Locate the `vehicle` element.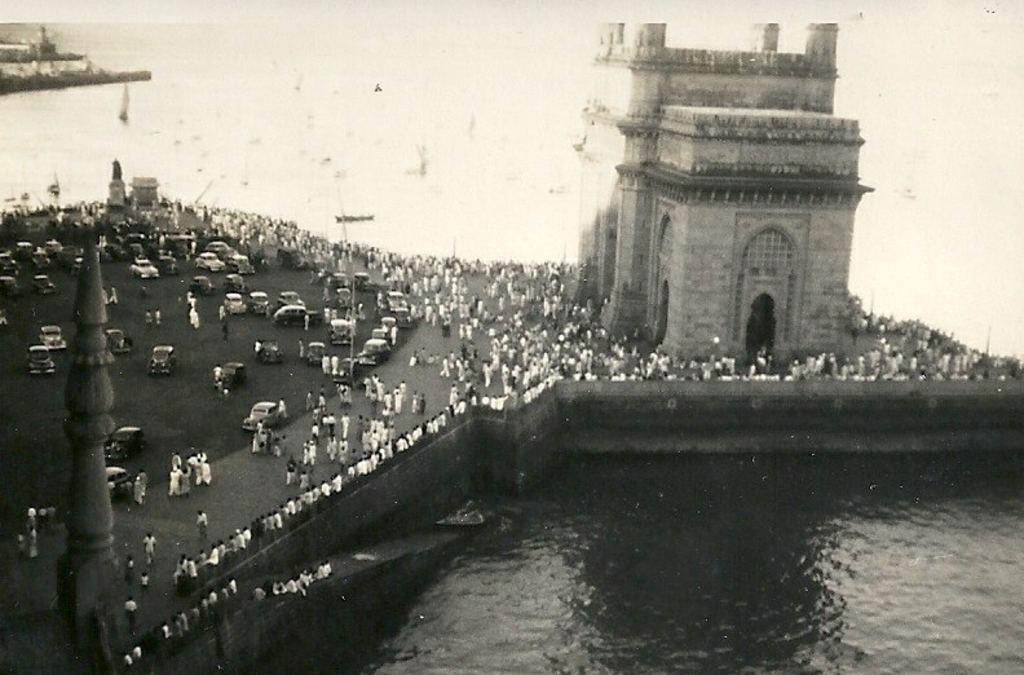
Element bbox: locate(335, 283, 356, 309).
